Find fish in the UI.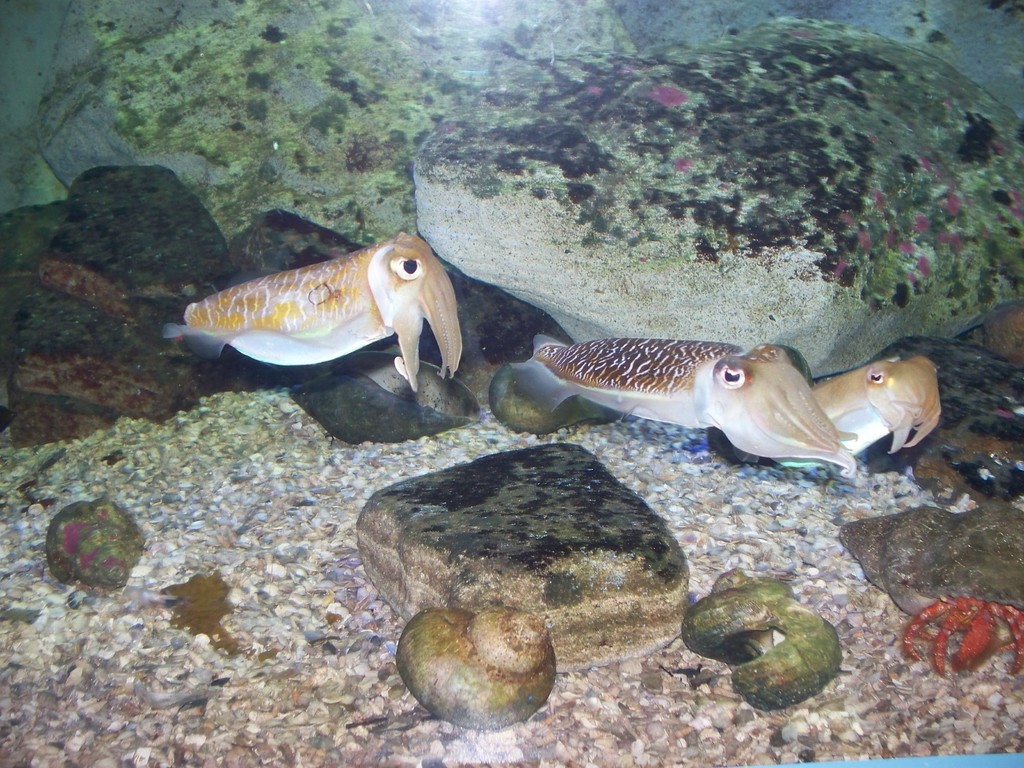
UI element at {"x1": 159, "y1": 232, "x2": 464, "y2": 396}.
